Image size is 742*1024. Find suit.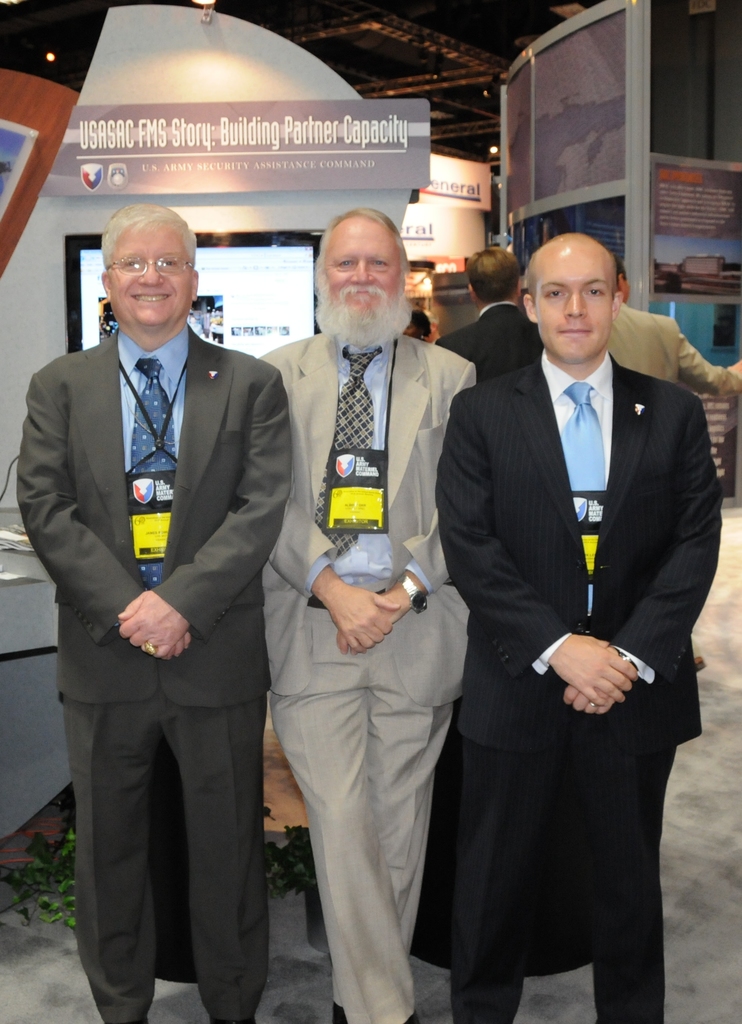
l=13, t=328, r=294, b=1023.
